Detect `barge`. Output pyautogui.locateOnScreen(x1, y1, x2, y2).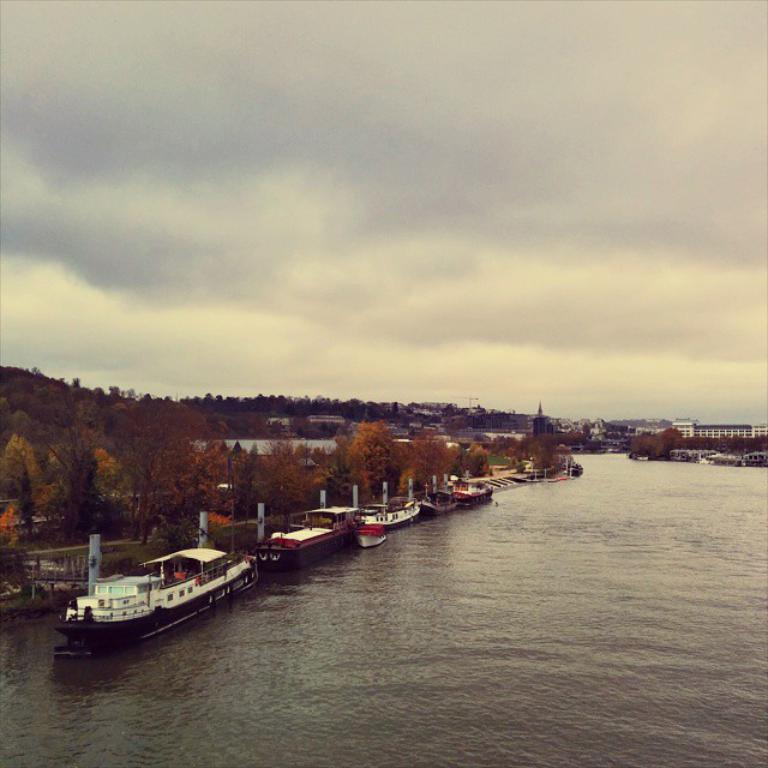
pyautogui.locateOnScreen(455, 482, 493, 508).
